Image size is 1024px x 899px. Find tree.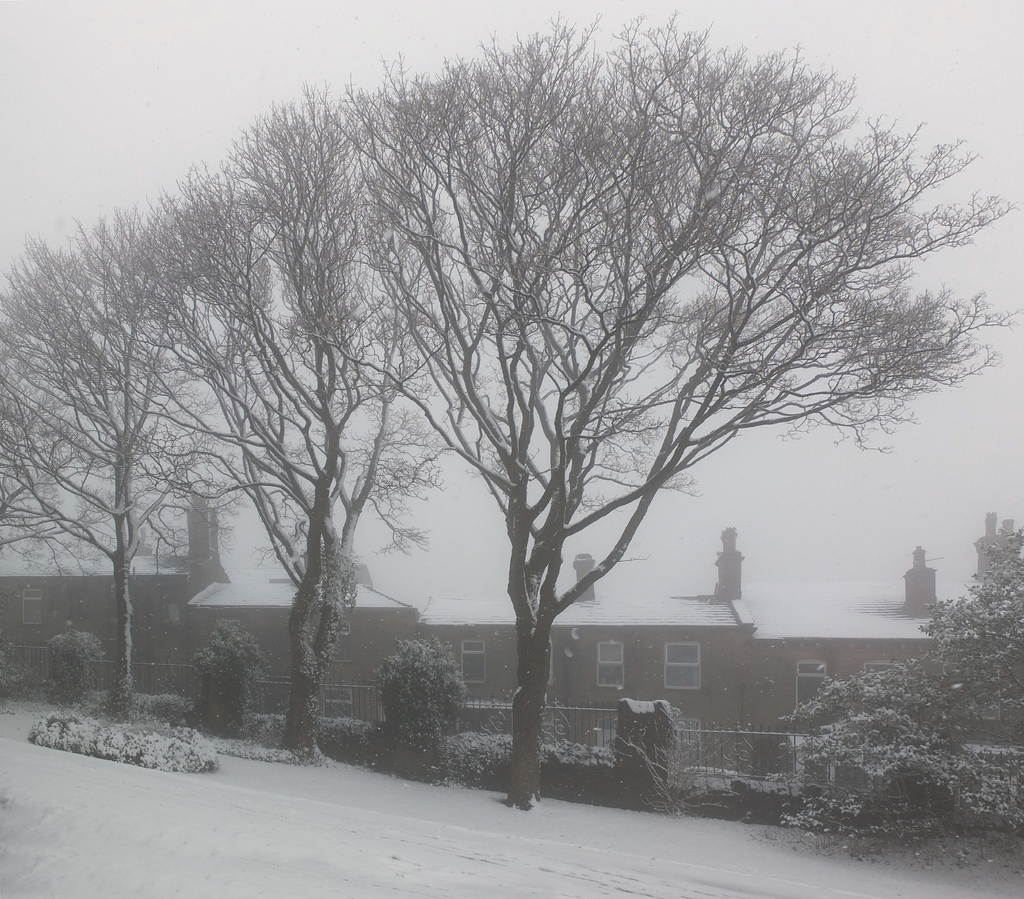
269/8/1023/809.
